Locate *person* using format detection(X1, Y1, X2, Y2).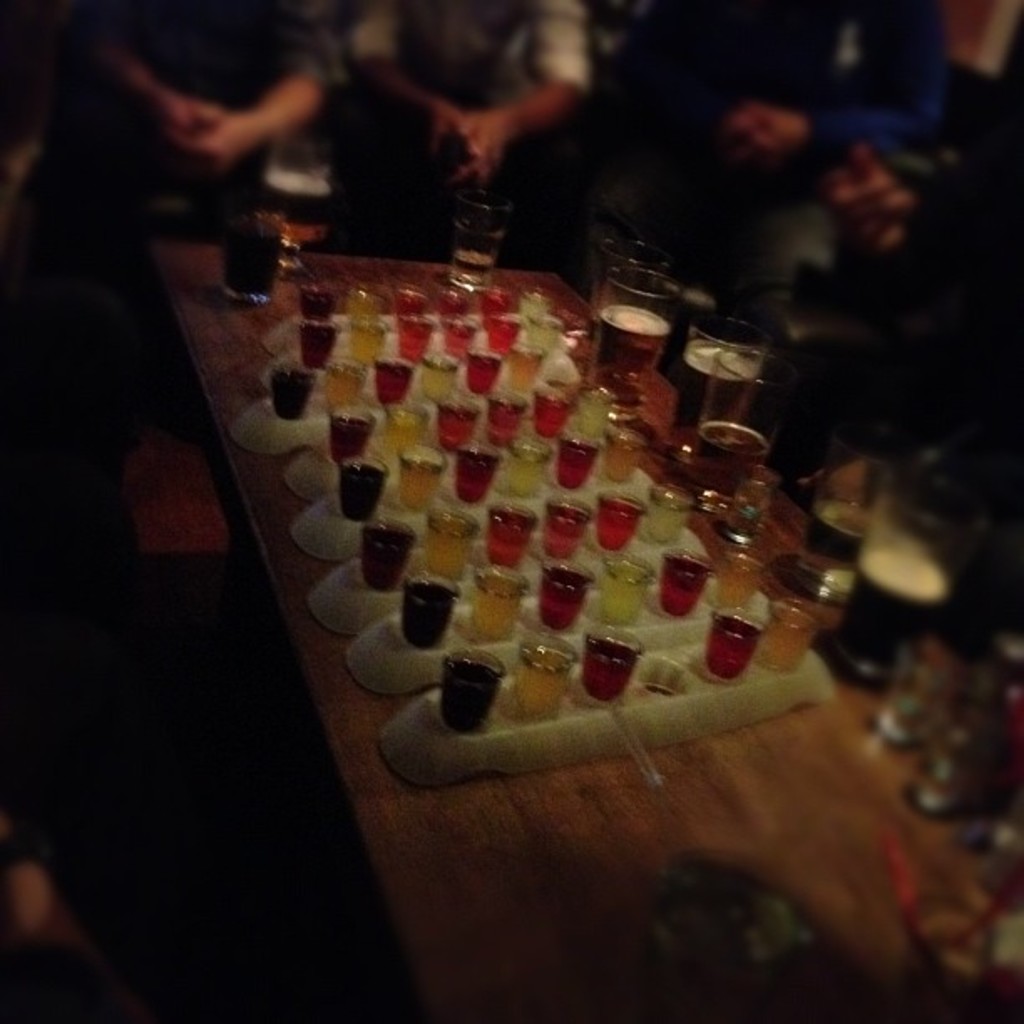
detection(69, 25, 368, 256).
